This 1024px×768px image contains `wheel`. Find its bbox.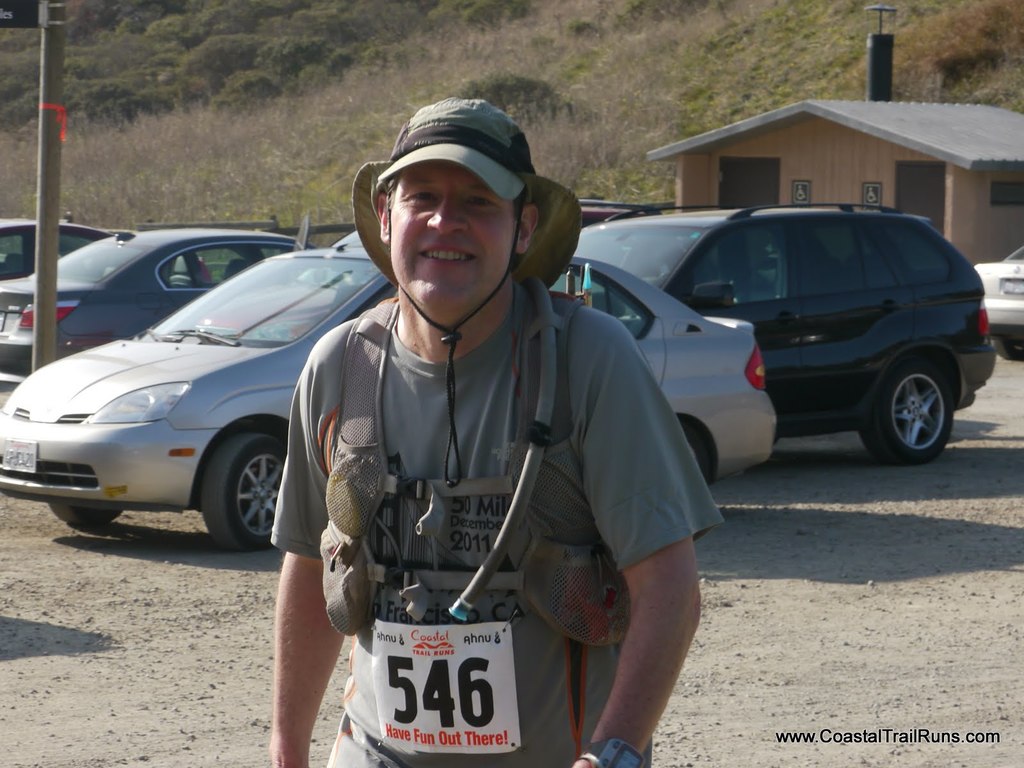
bbox=[49, 502, 127, 527].
